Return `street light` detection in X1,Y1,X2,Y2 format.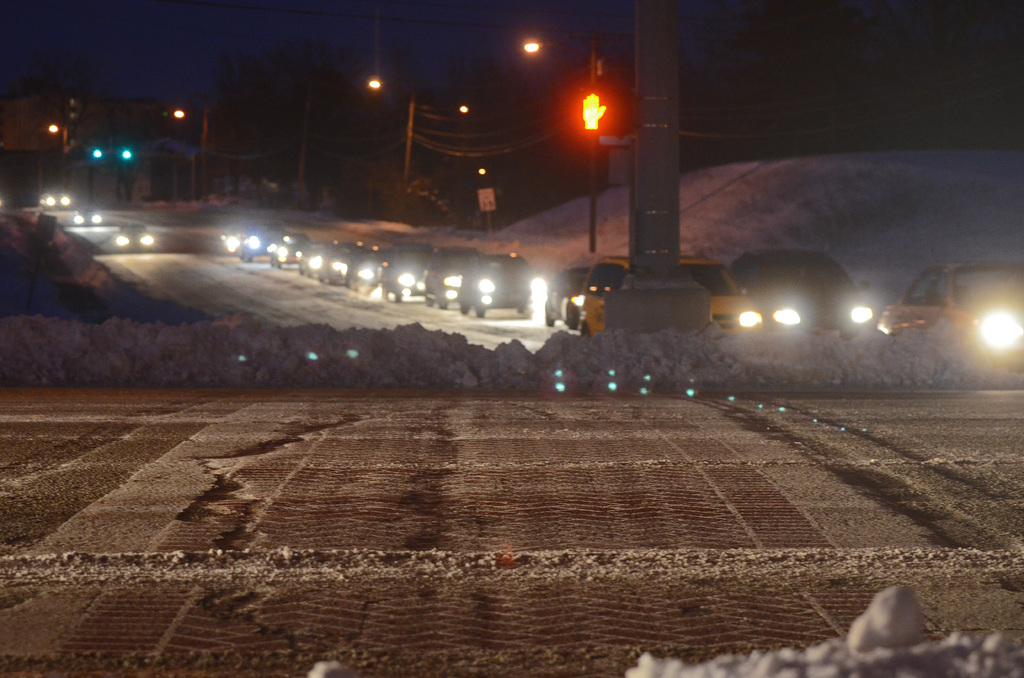
517,36,605,71.
